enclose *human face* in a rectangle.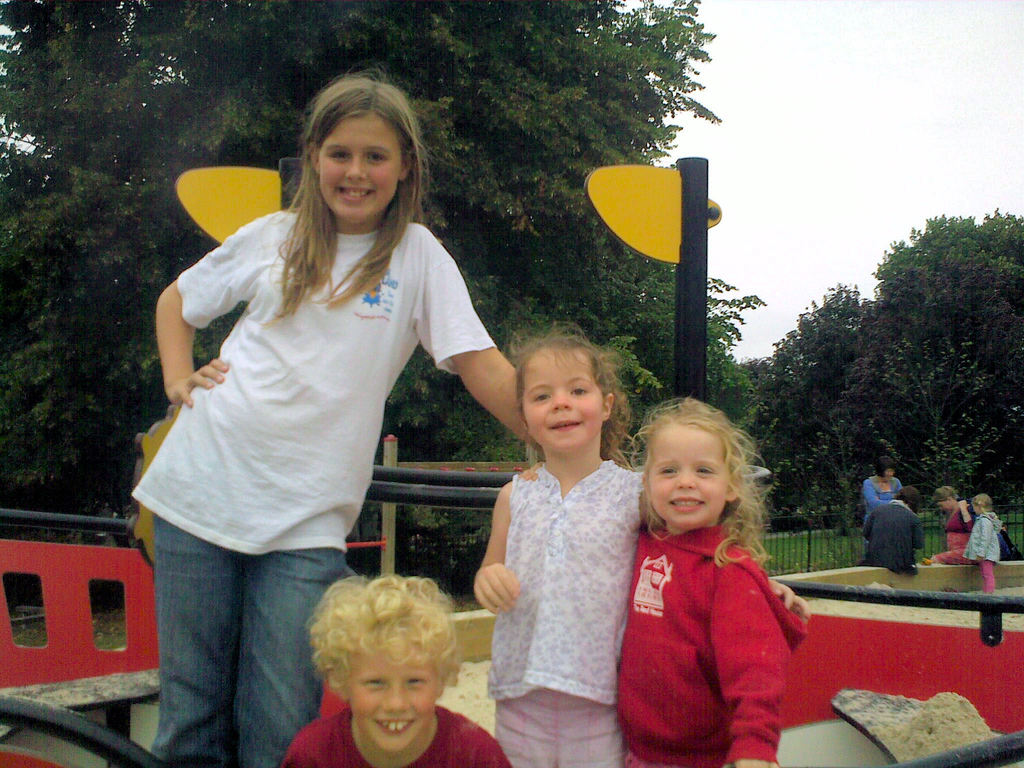
BBox(524, 339, 609, 447).
